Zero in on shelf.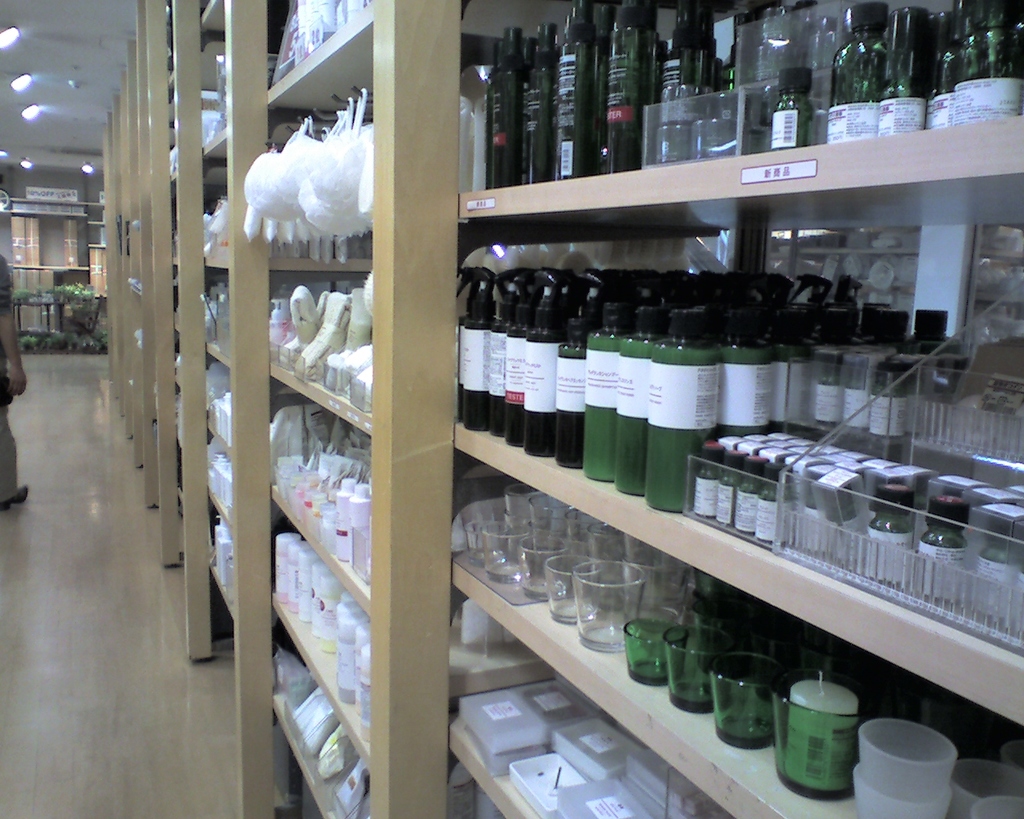
Zeroed in: locate(454, 752, 502, 818).
